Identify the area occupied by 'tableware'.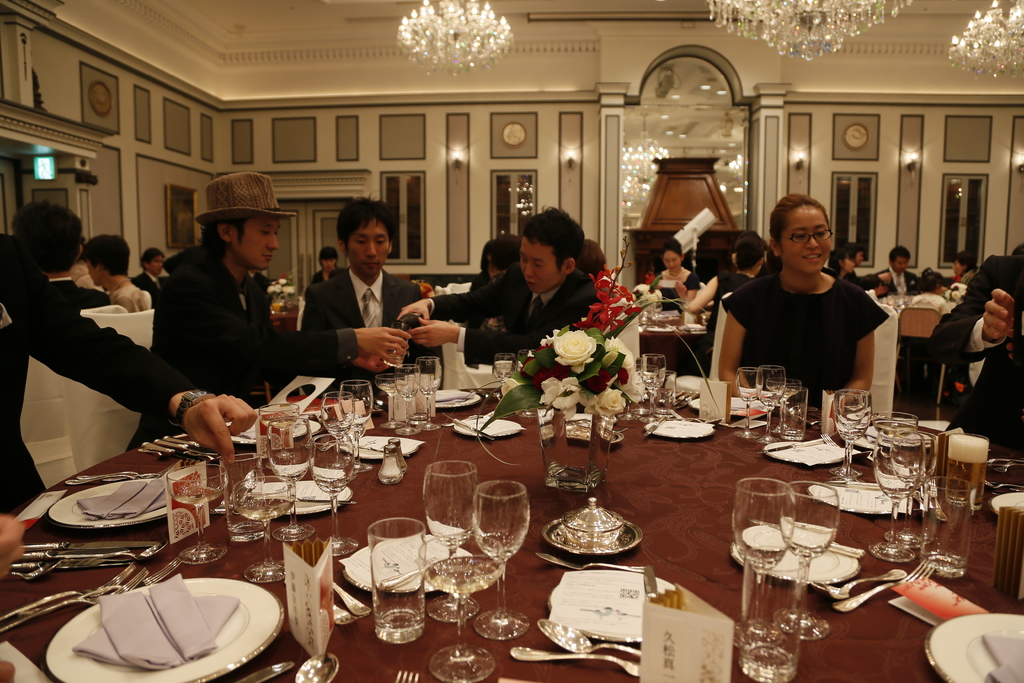
Area: locate(0, 559, 134, 621).
